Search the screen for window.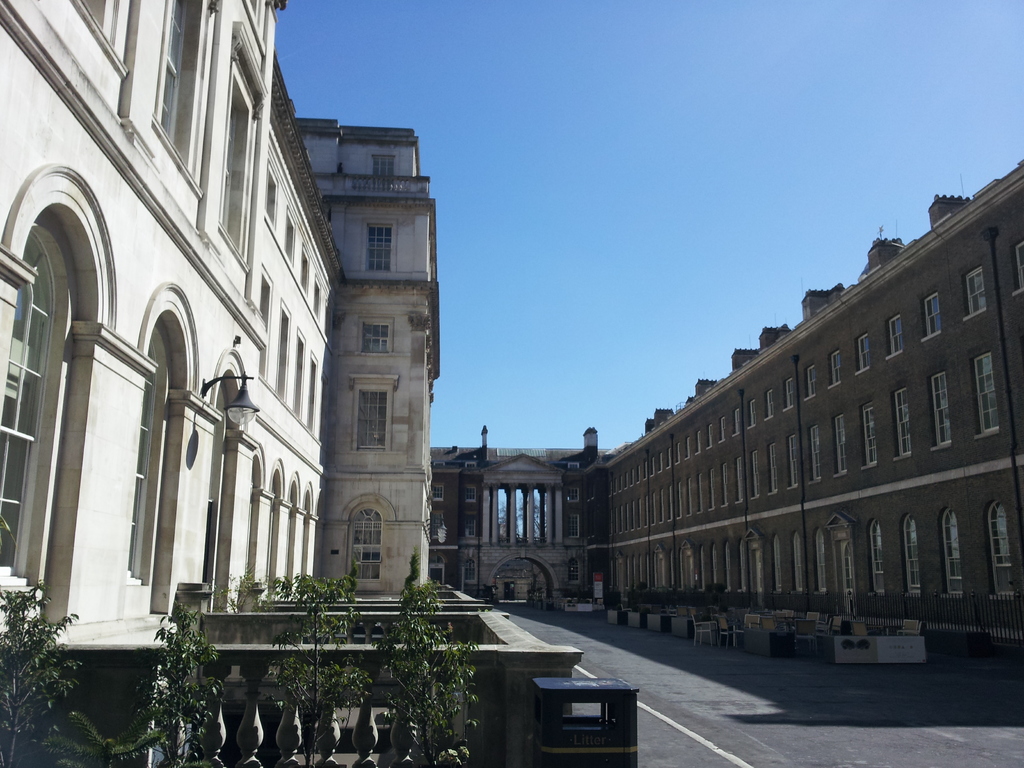
Found at crop(292, 243, 322, 296).
